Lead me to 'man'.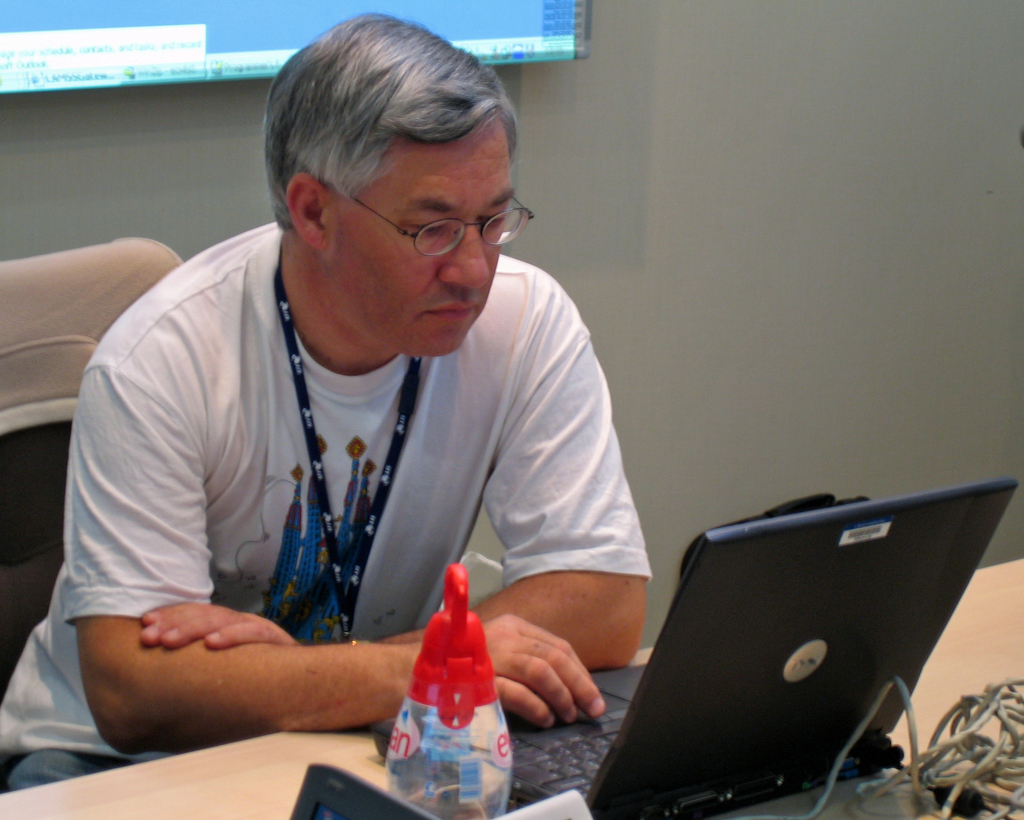
Lead to <bbox>37, 29, 707, 790</bbox>.
